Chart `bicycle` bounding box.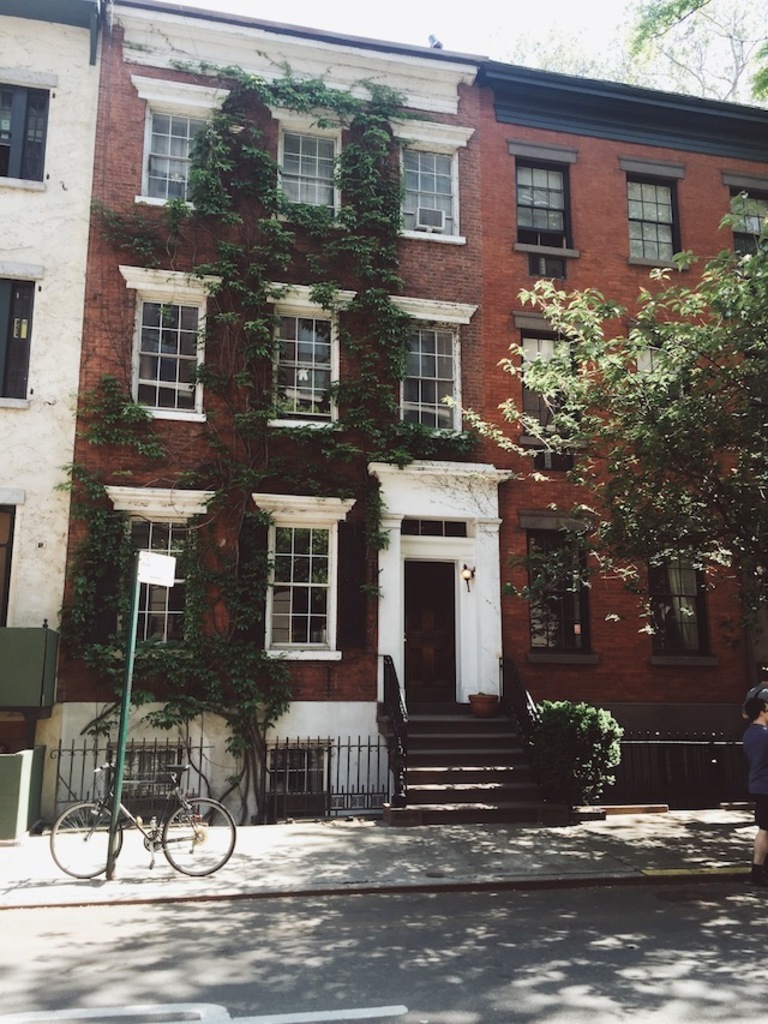
Charted: pyautogui.locateOnScreen(47, 732, 236, 870).
